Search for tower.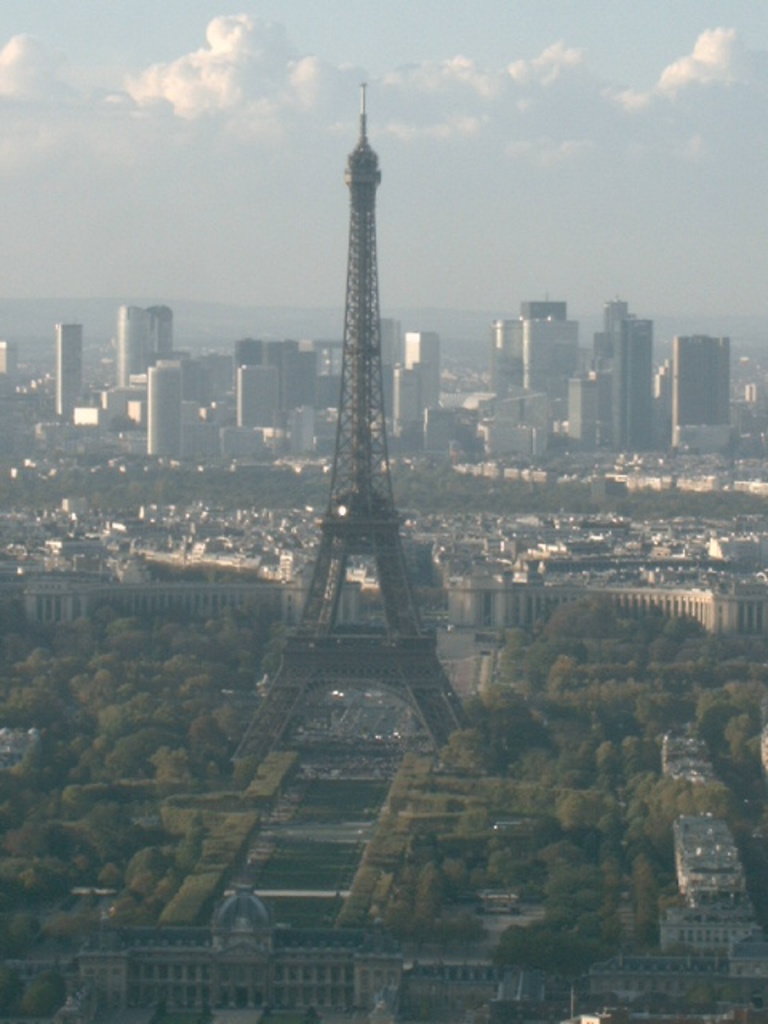
Found at 610, 323, 650, 448.
